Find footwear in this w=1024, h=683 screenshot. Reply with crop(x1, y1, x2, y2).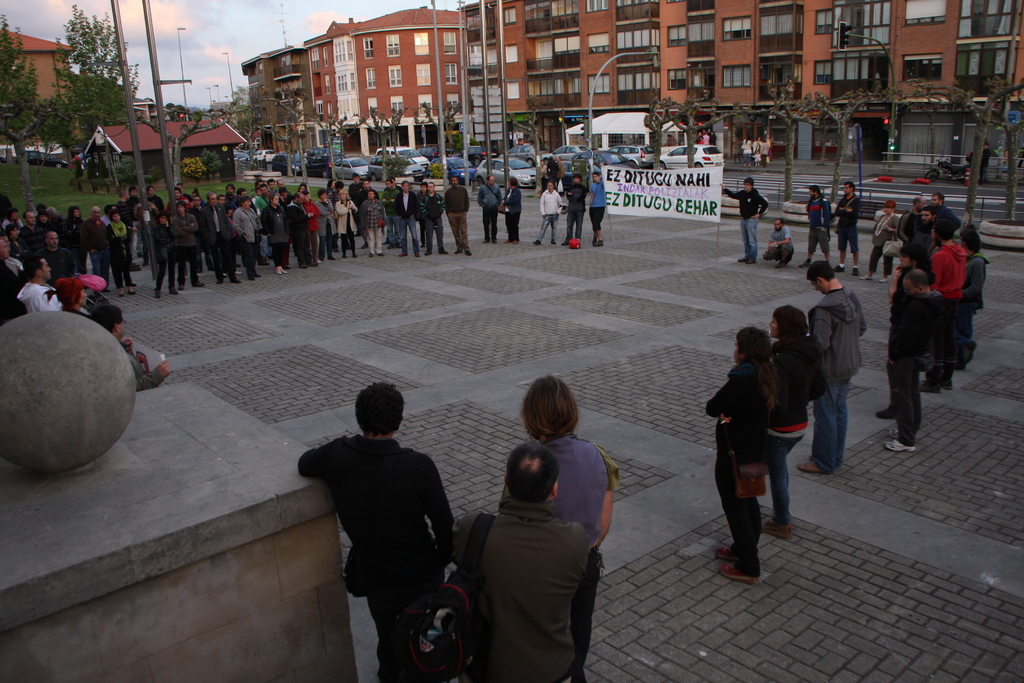
crop(287, 266, 290, 270).
